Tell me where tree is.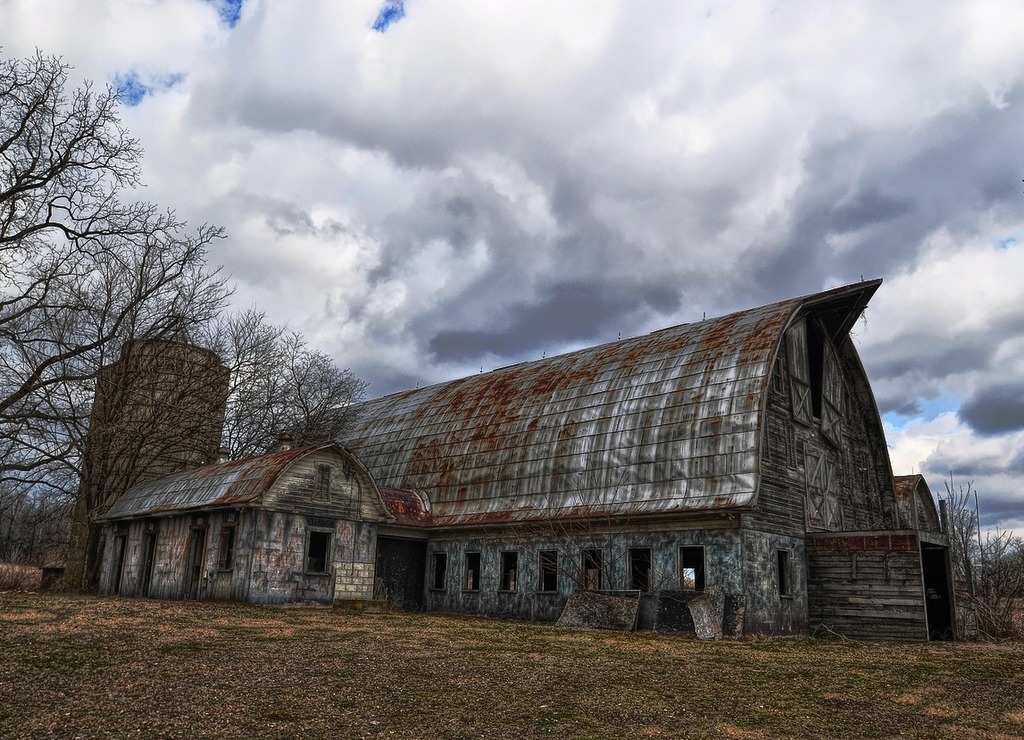
tree is at 212/289/376/475.
